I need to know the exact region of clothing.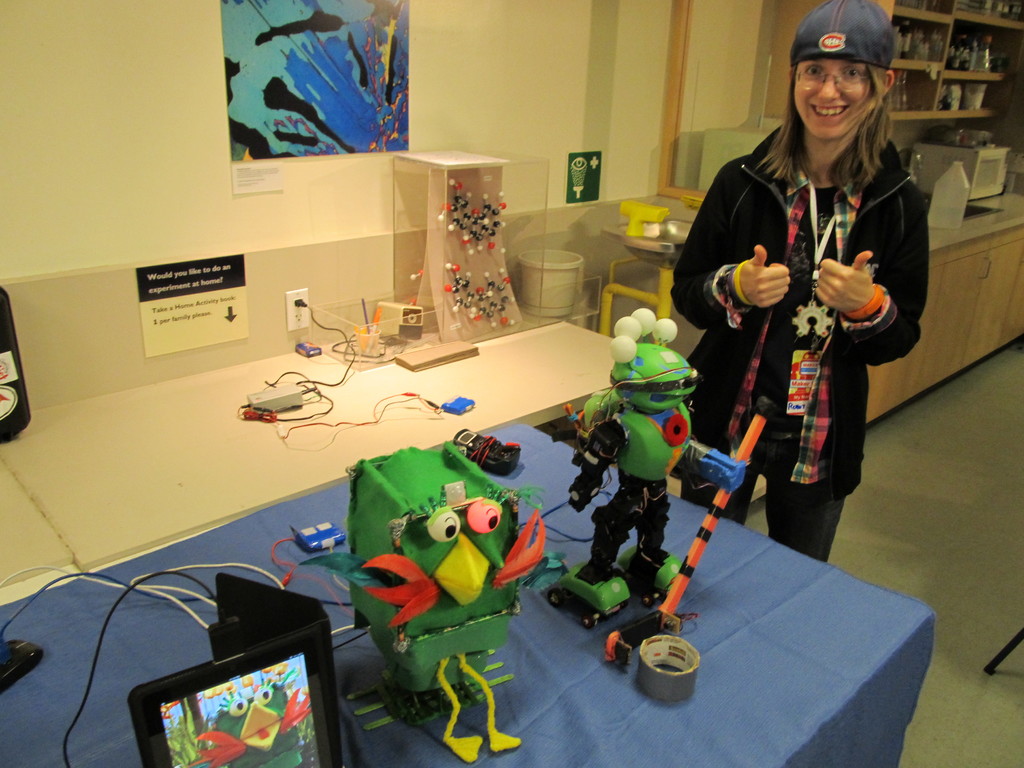
Region: [x1=700, y1=99, x2=907, y2=541].
